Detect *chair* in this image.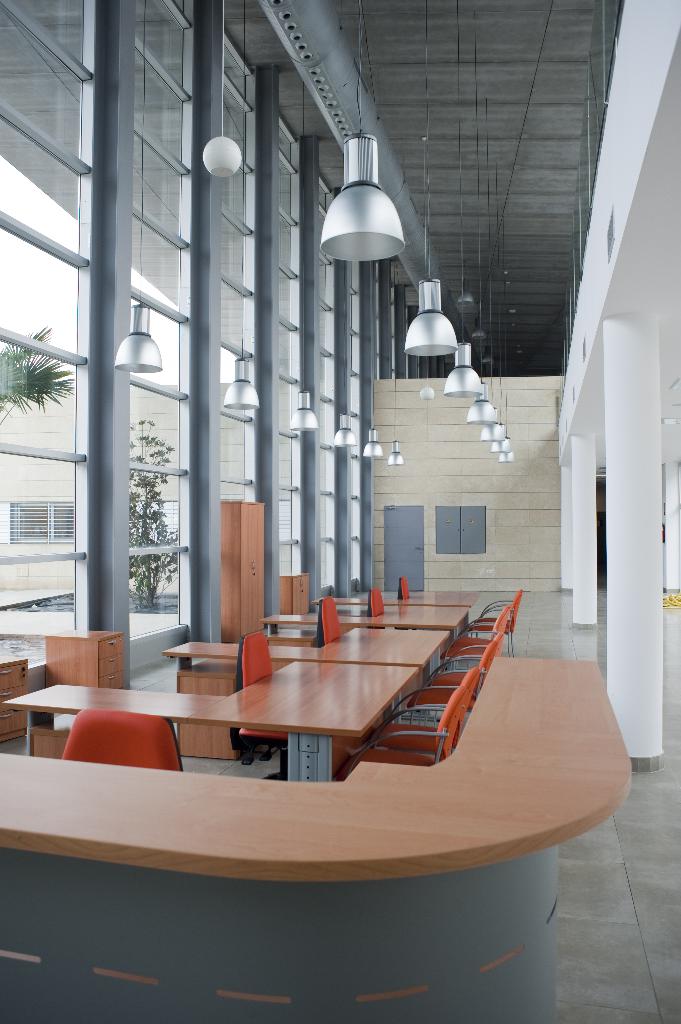
Detection: l=399, t=575, r=426, b=634.
